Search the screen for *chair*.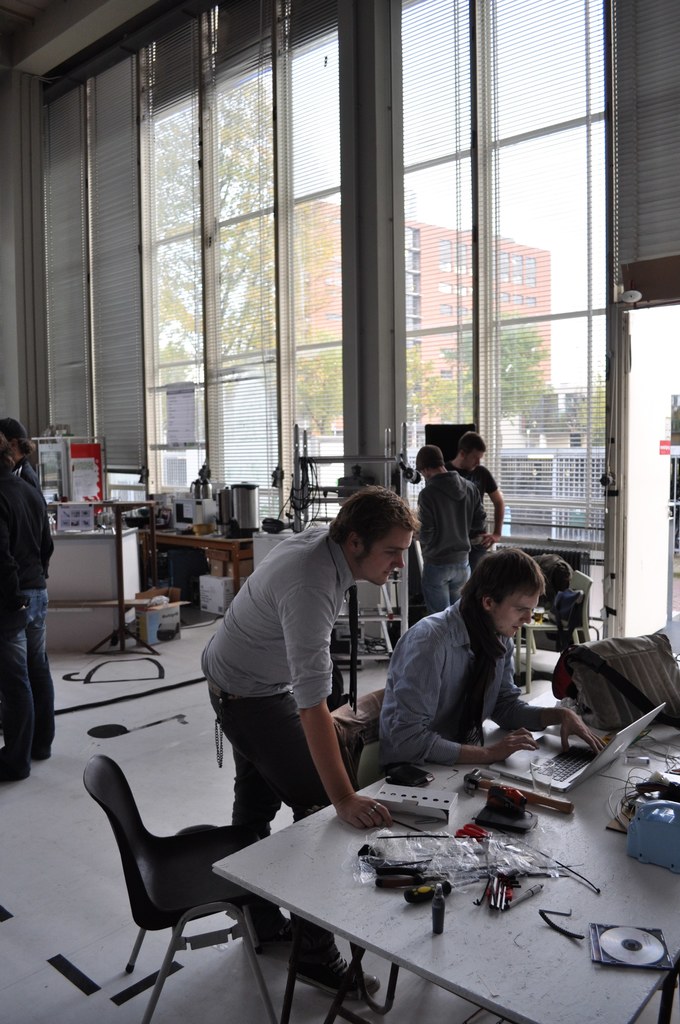
Found at 511:562:595:686.
